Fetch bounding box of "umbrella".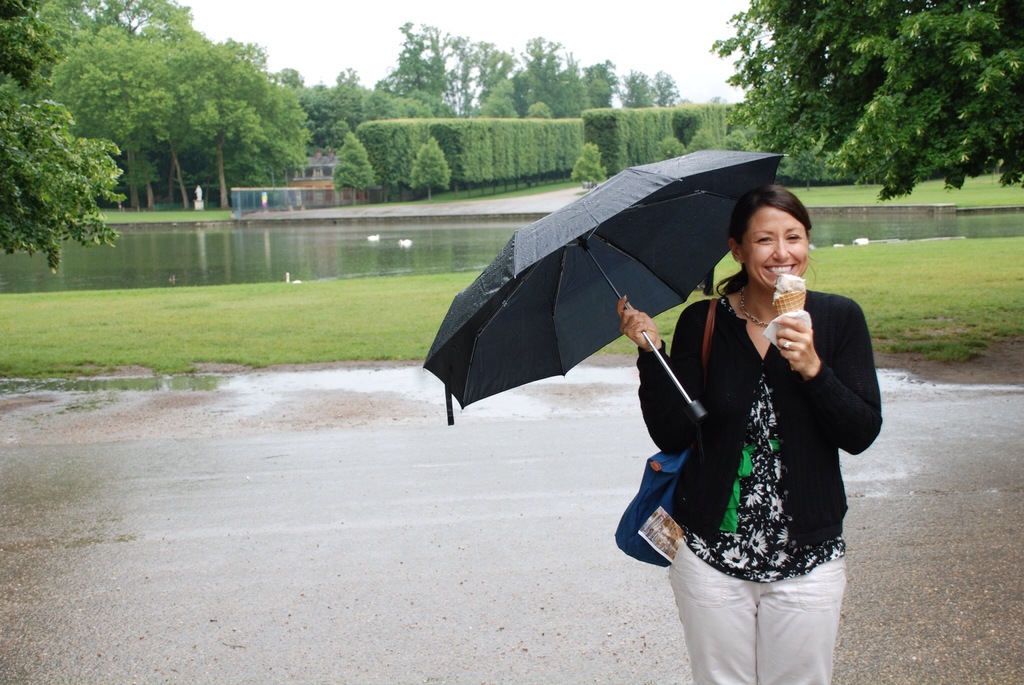
Bbox: [x1=420, y1=150, x2=786, y2=426].
